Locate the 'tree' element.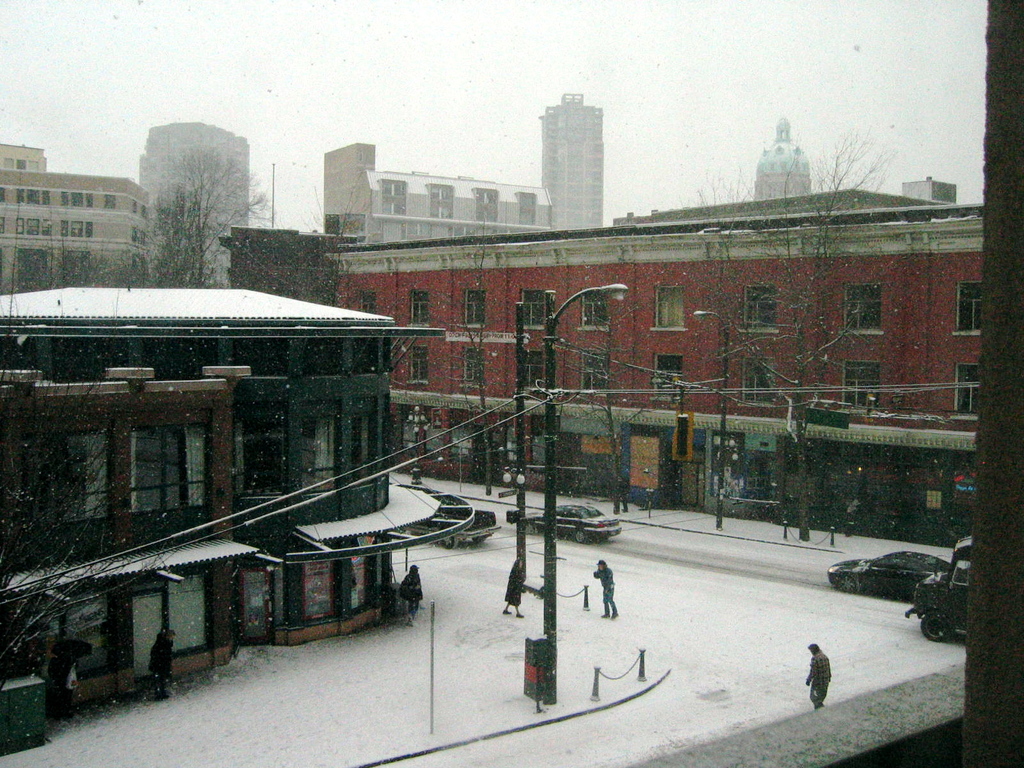
Element bbox: box(0, 316, 189, 676).
